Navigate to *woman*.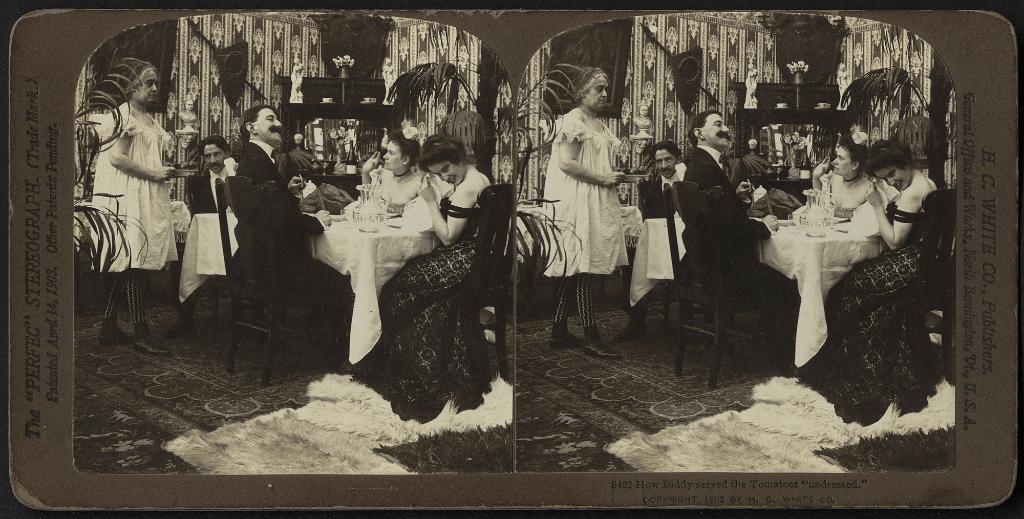
Navigation target: detection(358, 131, 506, 424).
